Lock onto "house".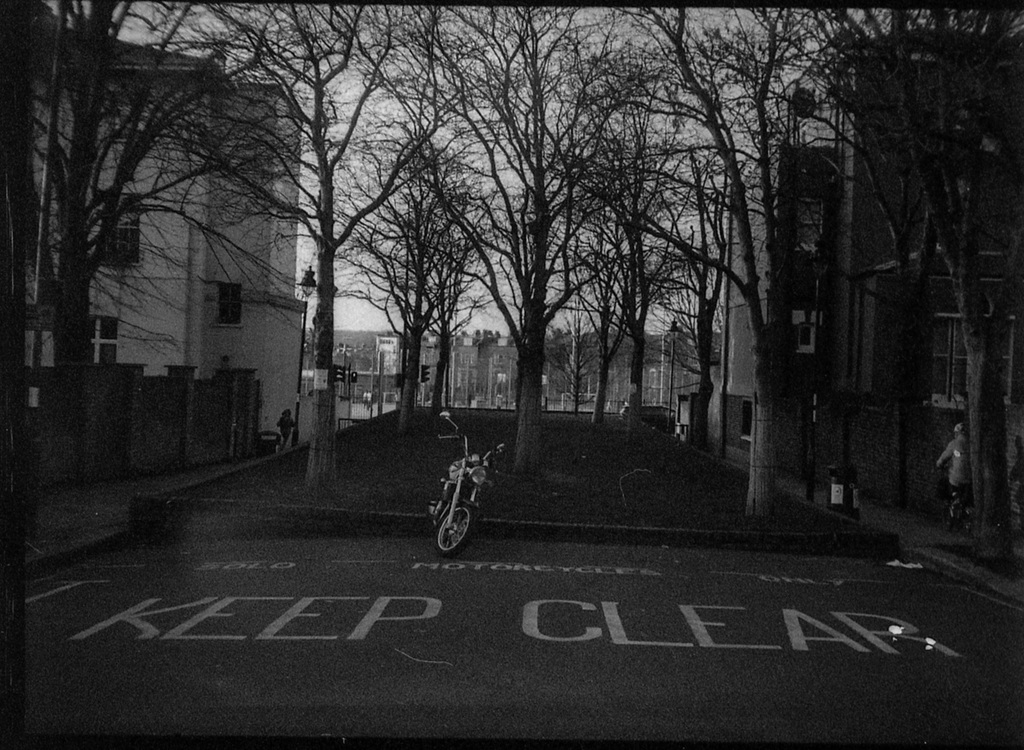
Locked: BBox(0, 3, 307, 456).
